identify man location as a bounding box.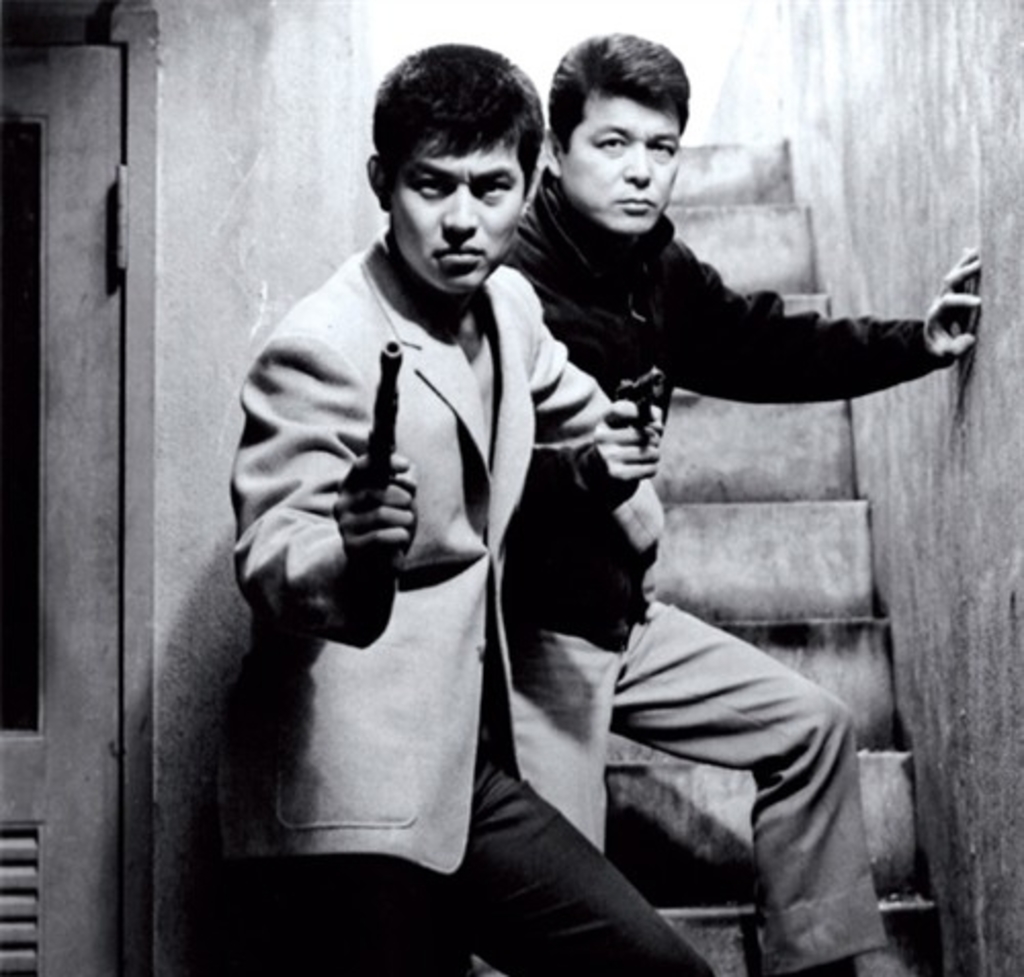
Rect(217, 53, 629, 936).
